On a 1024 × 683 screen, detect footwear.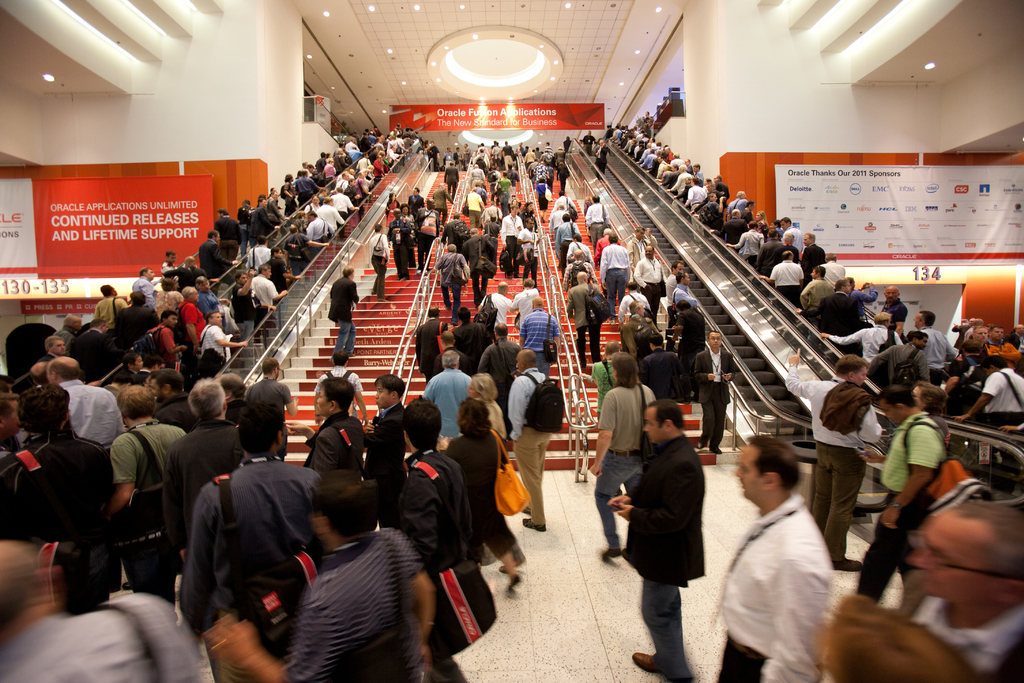
l=710, t=447, r=723, b=454.
